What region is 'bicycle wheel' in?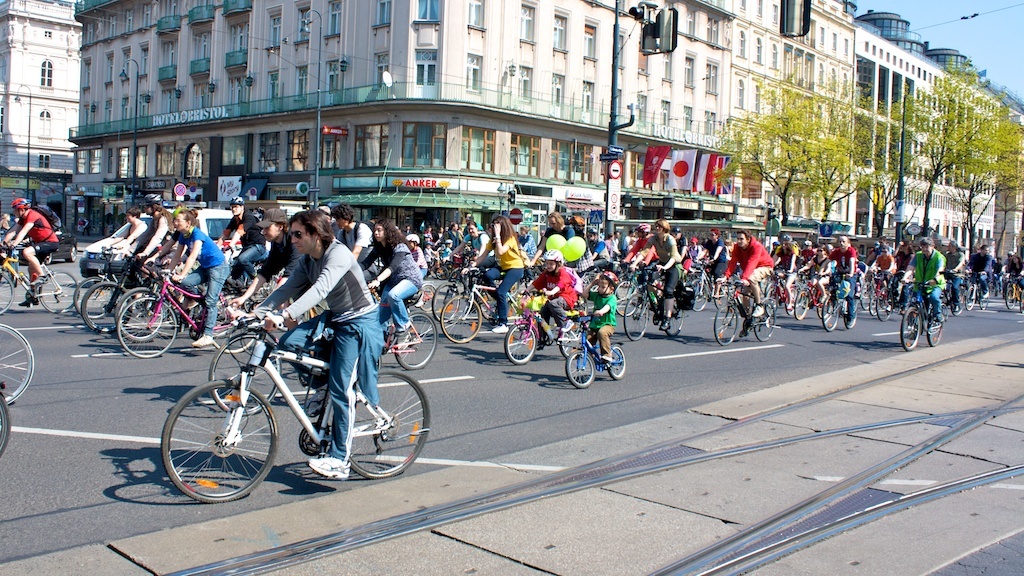
left=434, top=282, right=462, bottom=326.
